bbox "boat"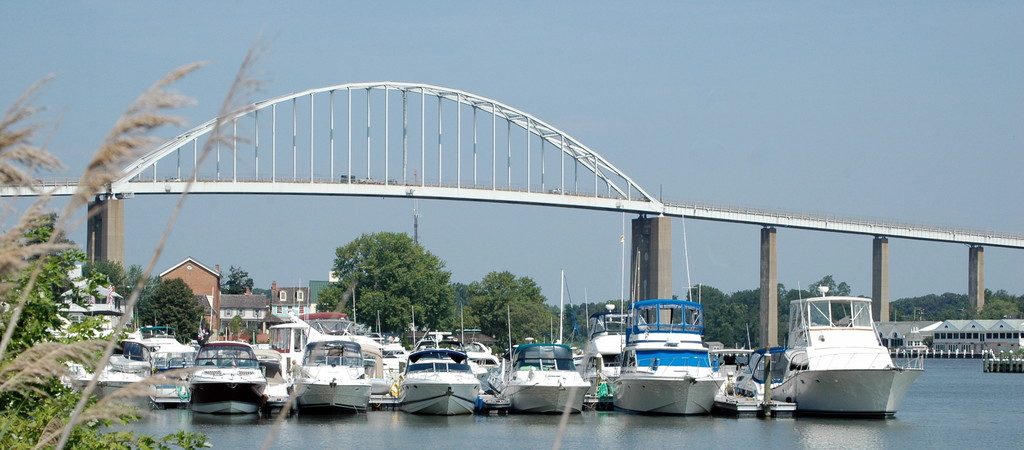
Rect(31, 271, 157, 389)
